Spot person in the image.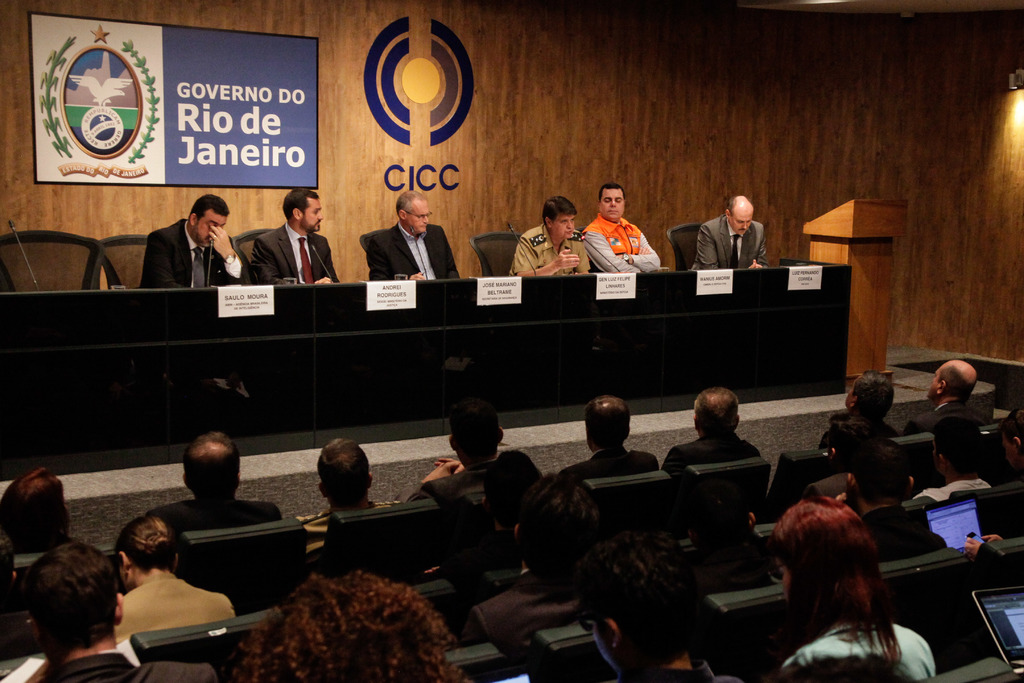
person found at crop(21, 544, 212, 680).
